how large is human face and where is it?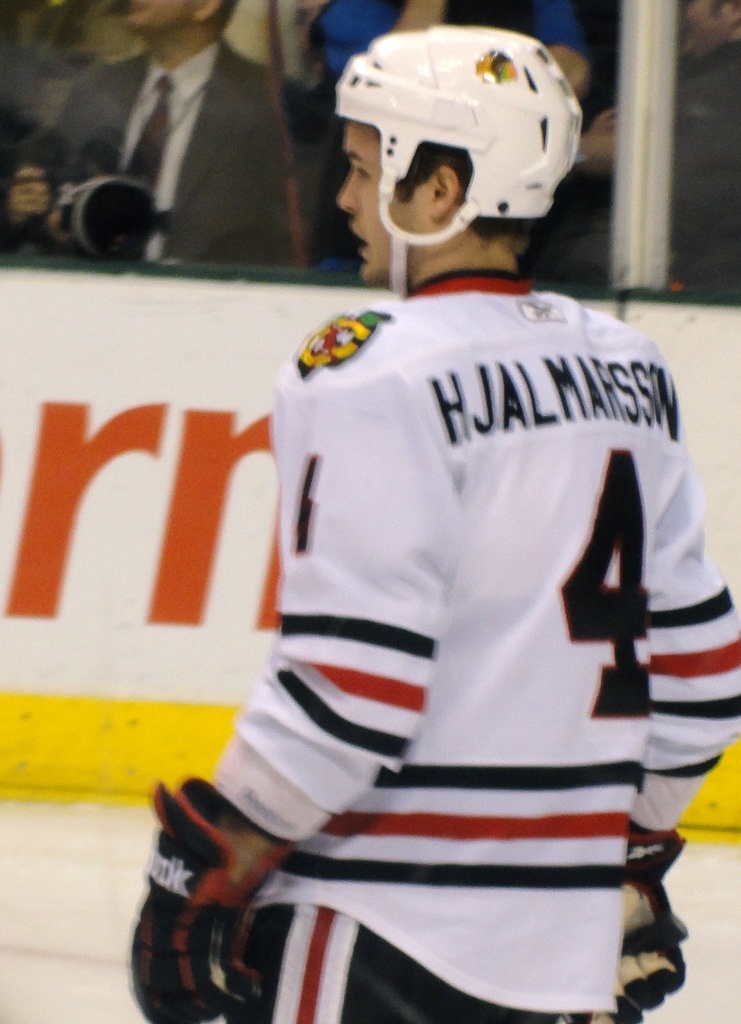
Bounding box: l=335, t=118, r=433, b=287.
